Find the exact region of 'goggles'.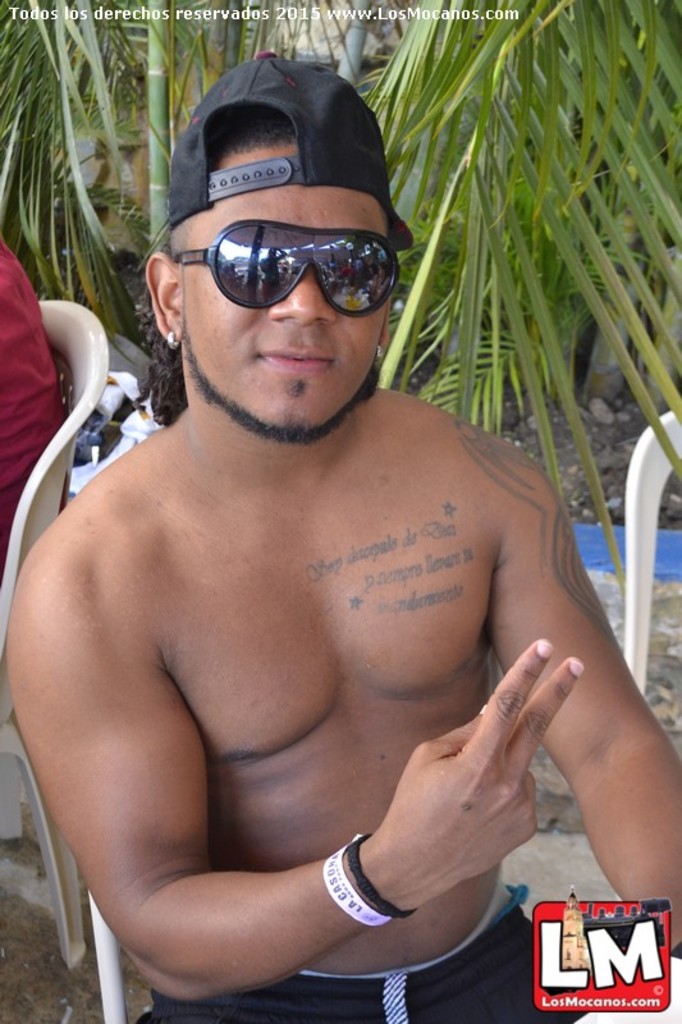
Exact region: (166,198,395,297).
